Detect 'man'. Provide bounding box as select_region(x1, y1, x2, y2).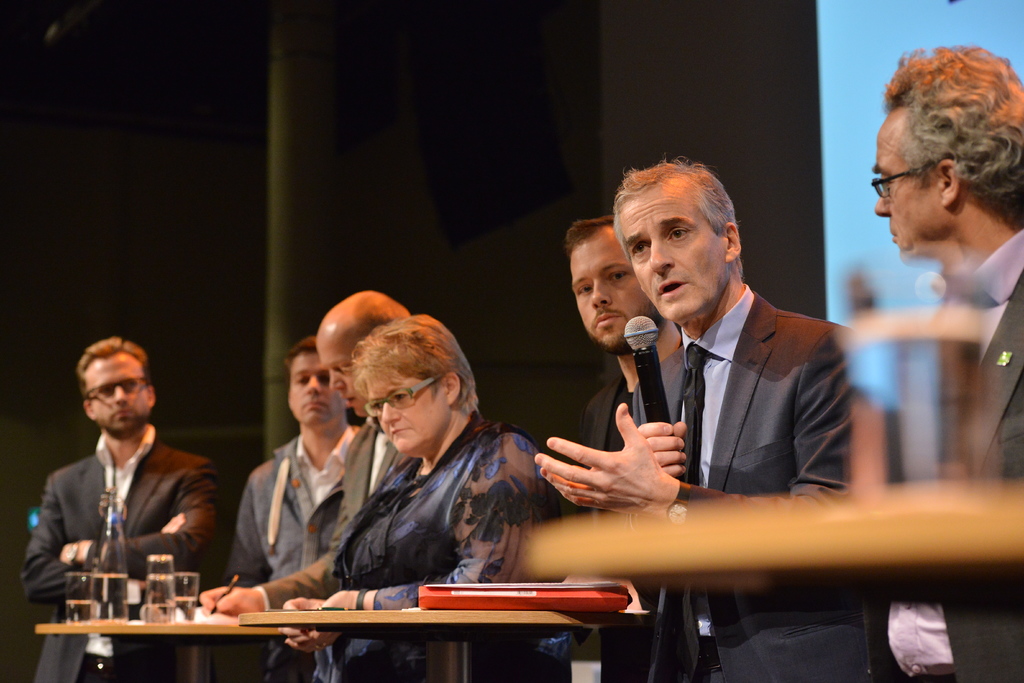
select_region(866, 37, 1023, 487).
